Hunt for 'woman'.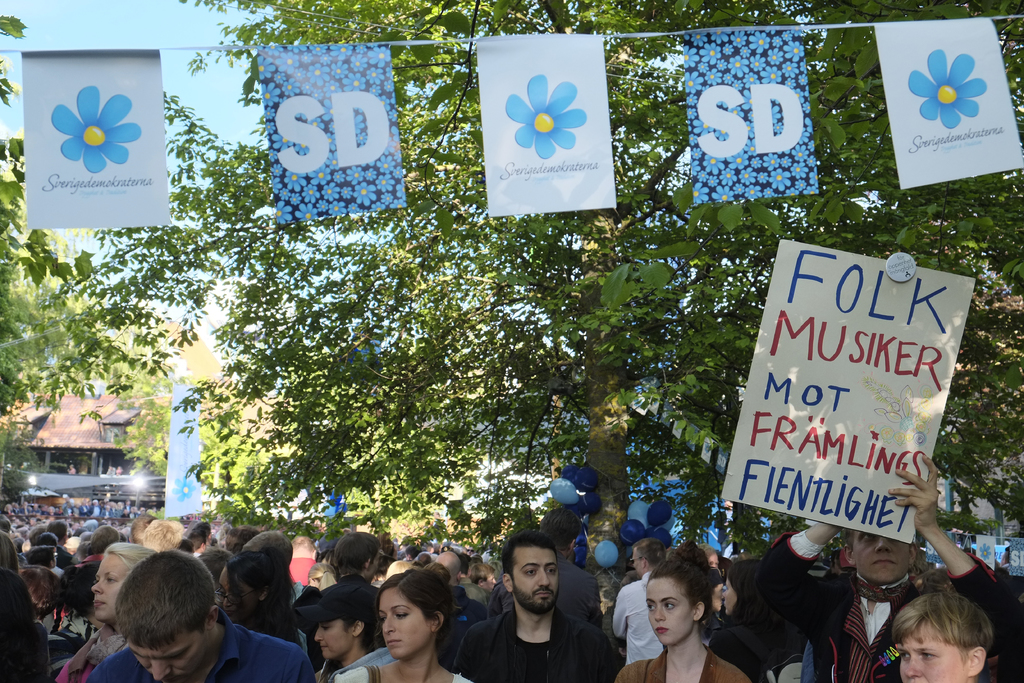
Hunted down at <bbox>339, 571, 479, 682</bbox>.
